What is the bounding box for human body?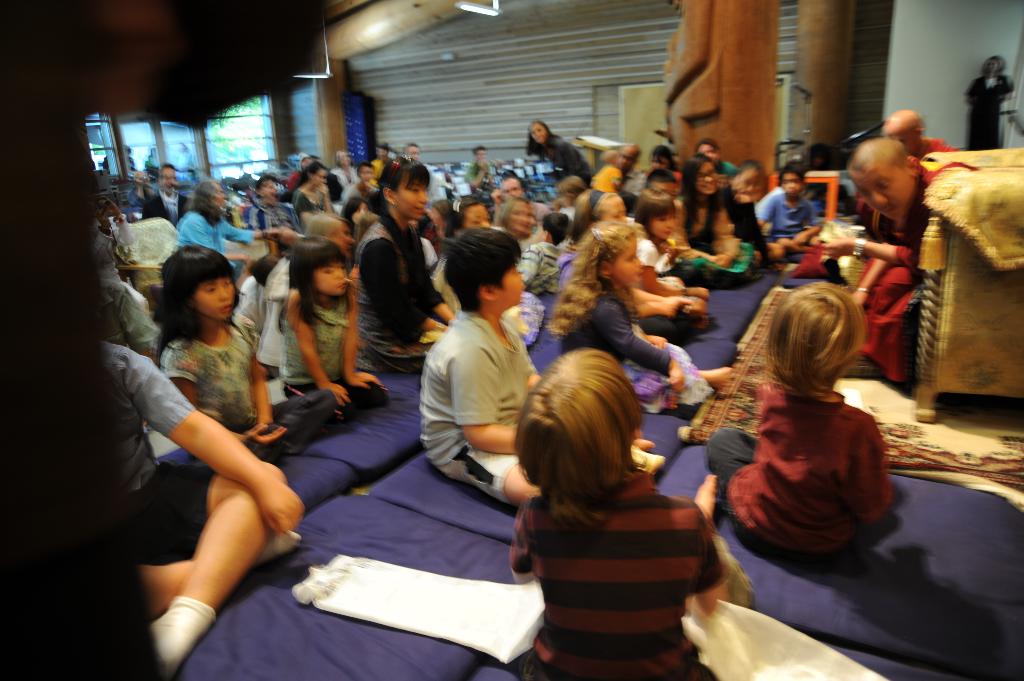
[794,136,936,387].
